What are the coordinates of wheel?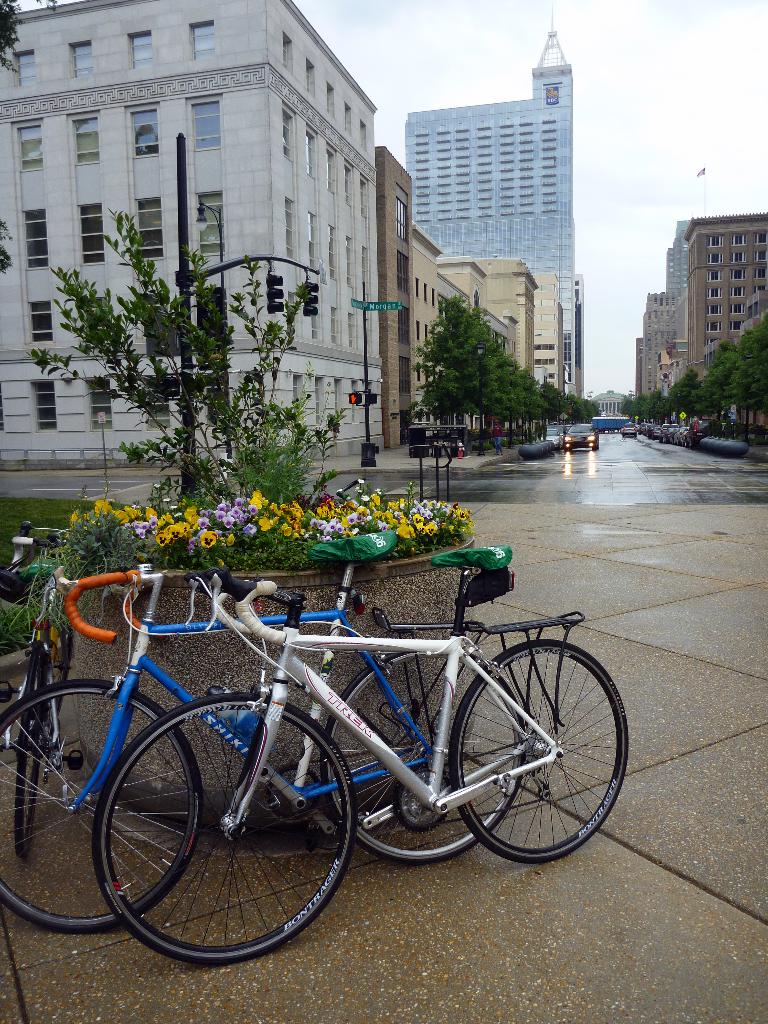
(93,695,357,973).
